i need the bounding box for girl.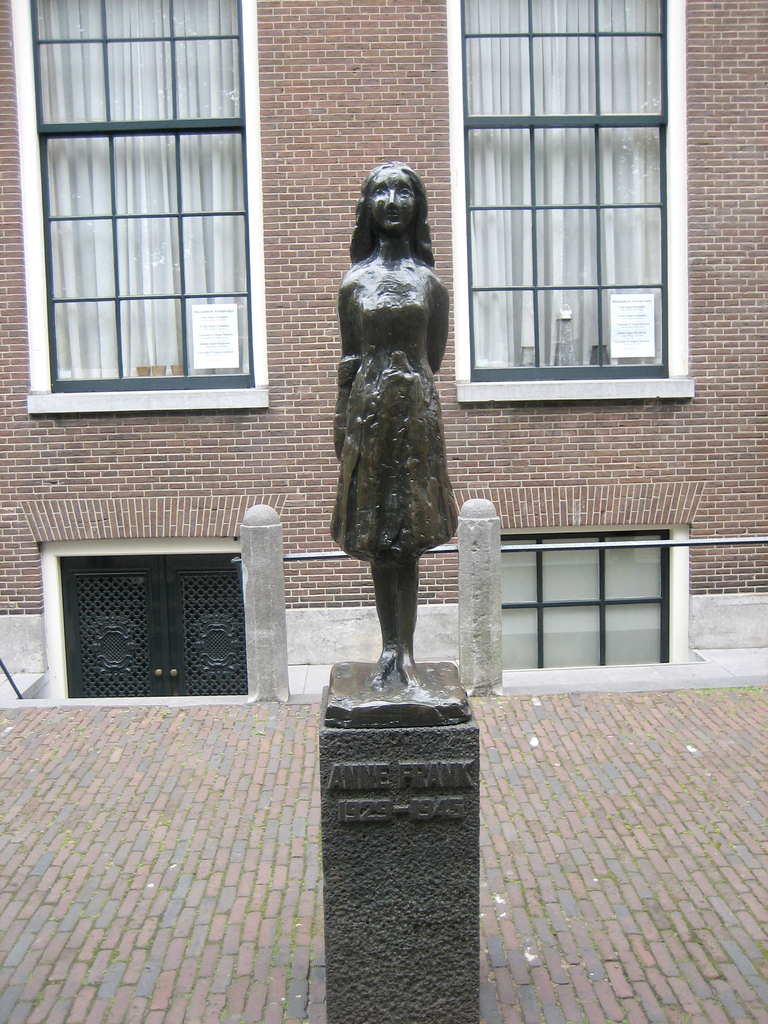
Here it is: pyautogui.locateOnScreen(332, 162, 447, 691).
